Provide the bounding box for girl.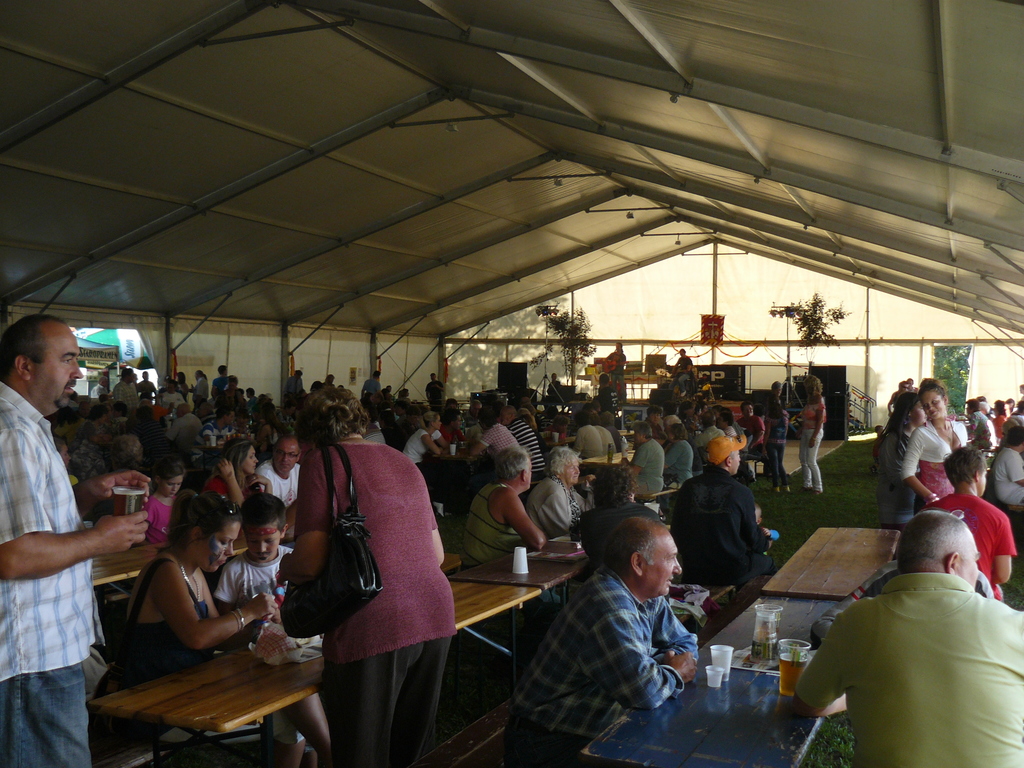
left=758, top=397, right=788, bottom=497.
